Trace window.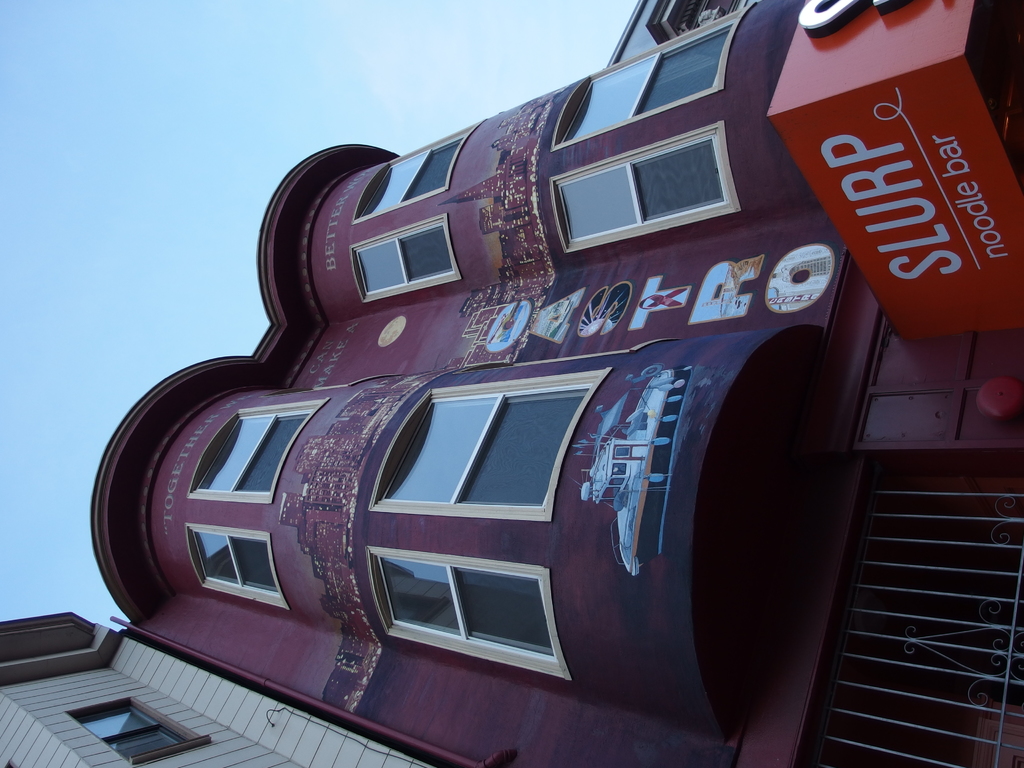
Traced to (left=358, top=132, right=470, bottom=223).
